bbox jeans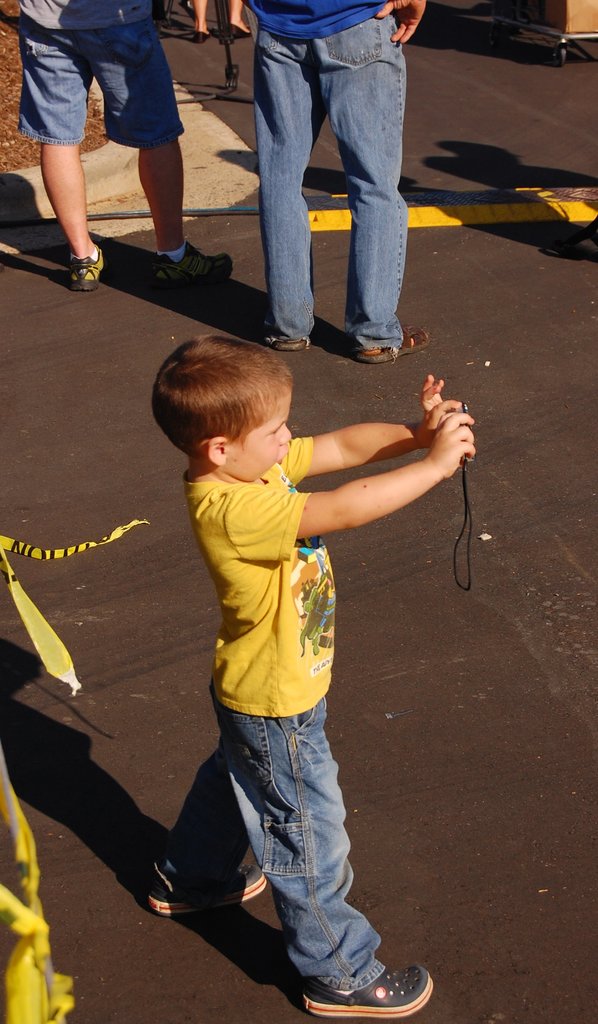
bbox=(256, 12, 405, 342)
